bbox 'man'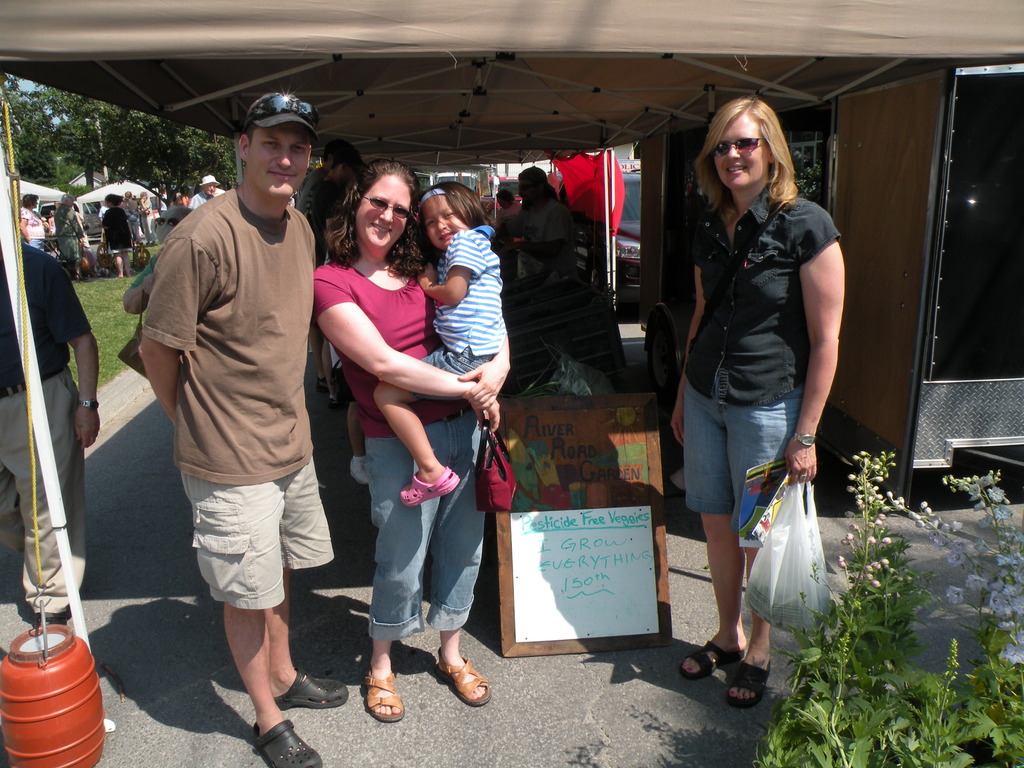
detection(495, 169, 580, 280)
